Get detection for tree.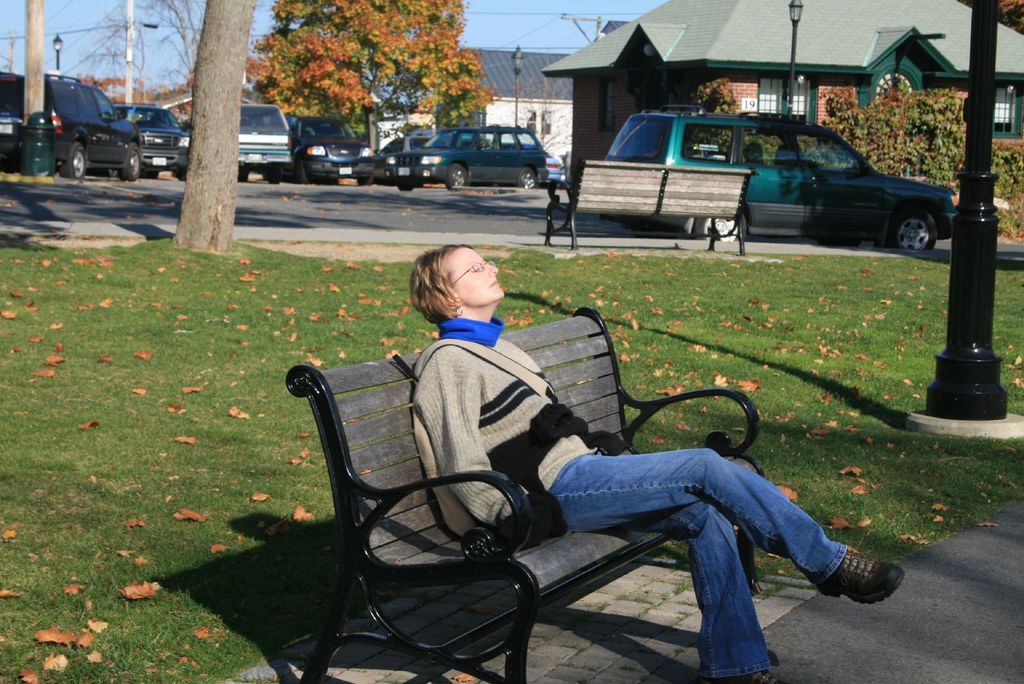
Detection: detection(241, 0, 480, 152).
